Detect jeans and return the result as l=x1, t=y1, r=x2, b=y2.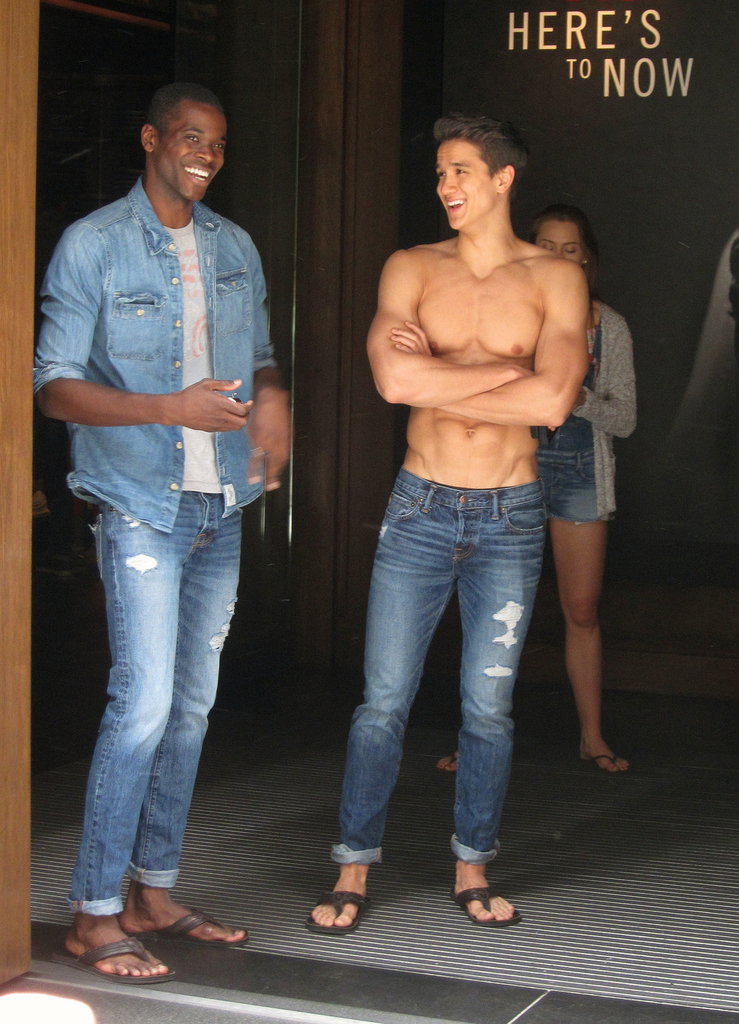
l=69, t=491, r=243, b=917.
